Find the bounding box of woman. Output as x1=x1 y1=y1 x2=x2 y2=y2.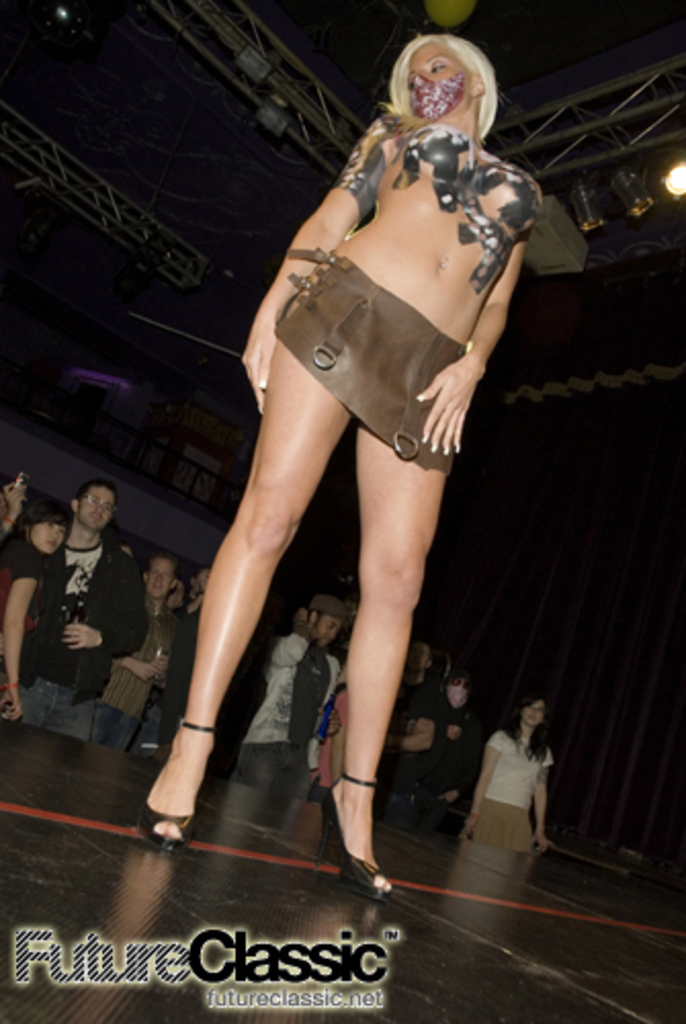
x1=461 y1=692 x2=561 y2=858.
